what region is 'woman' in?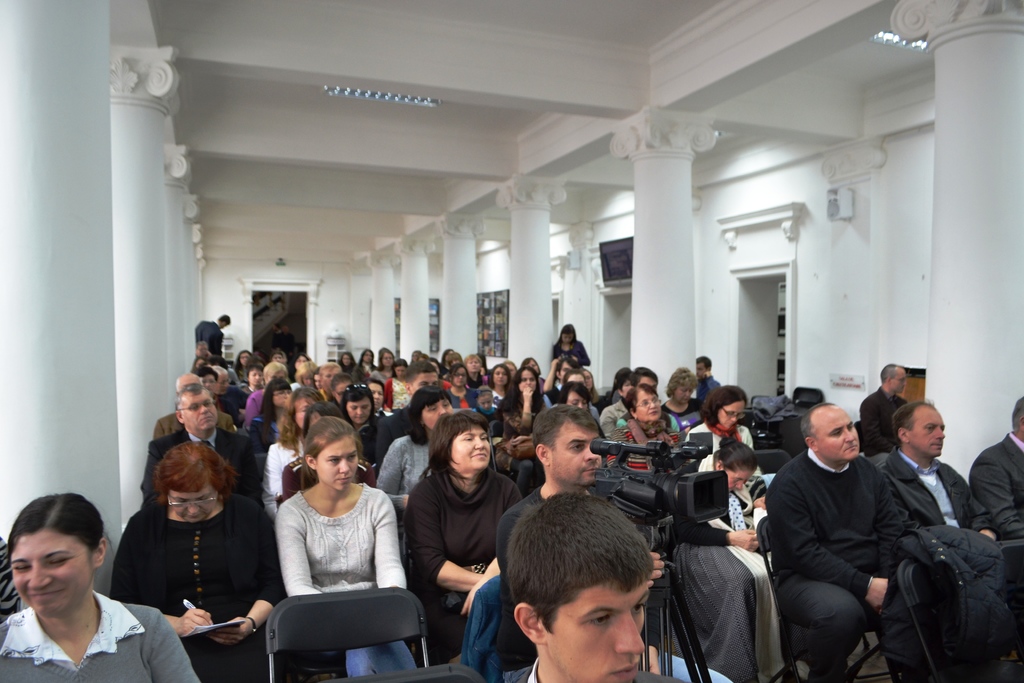
<bbox>299, 363, 316, 385</bbox>.
